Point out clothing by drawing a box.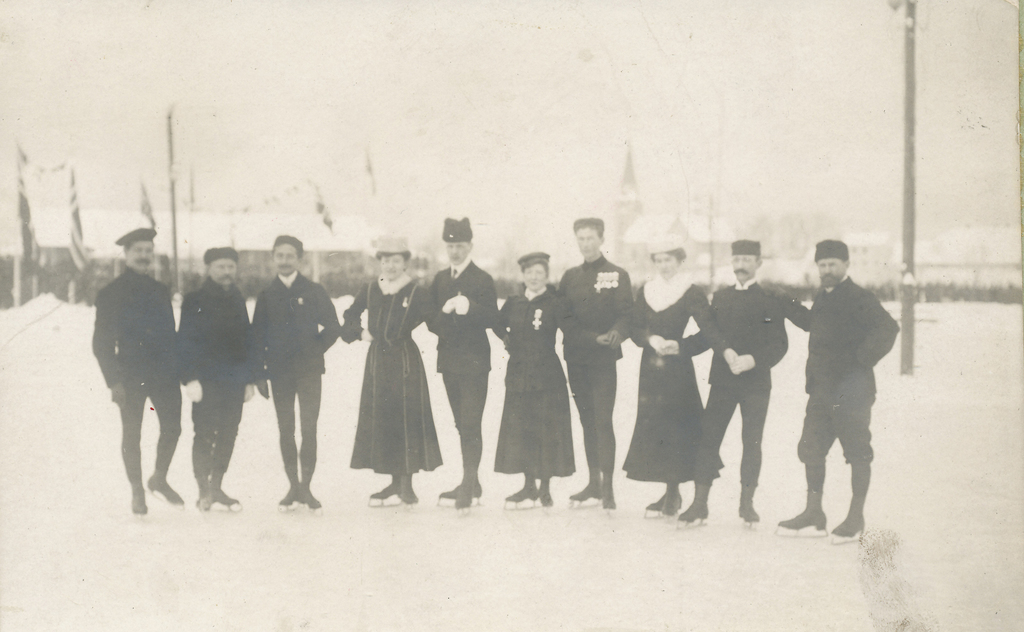
bbox=(627, 269, 726, 483).
